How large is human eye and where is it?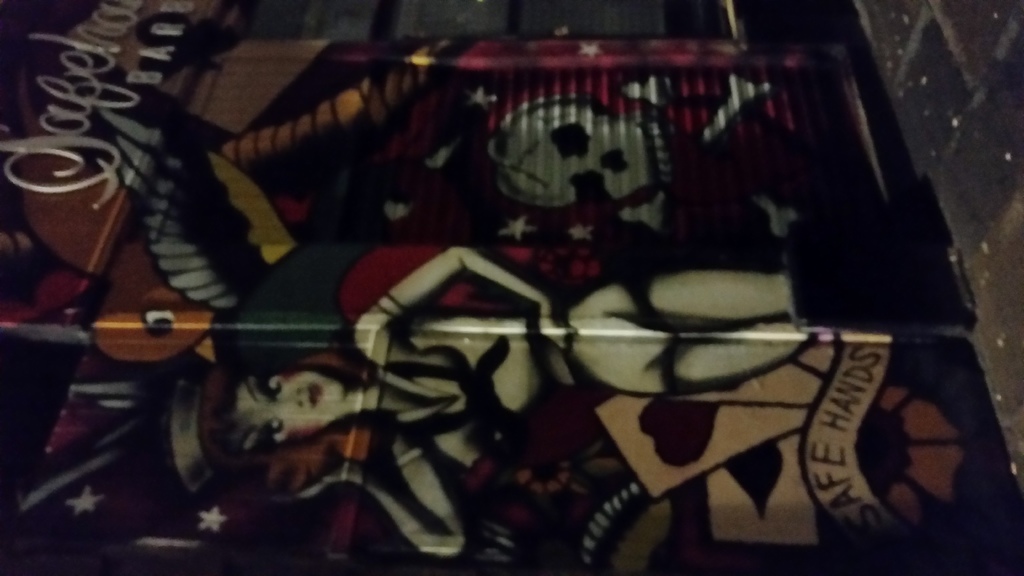
Bounding box: {"left": 265, "top": 413, "right": 283, "bottom": 447}.
